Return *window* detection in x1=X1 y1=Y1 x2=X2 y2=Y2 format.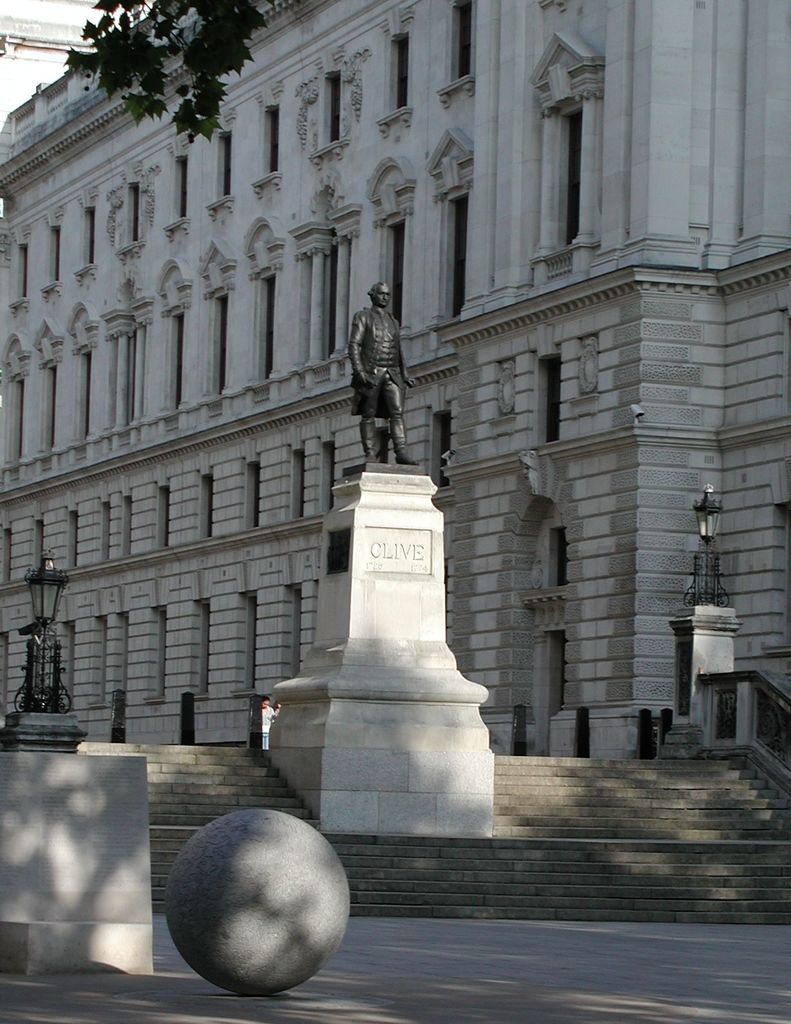
x1=312 y1=63 x2=344 y2=162.
